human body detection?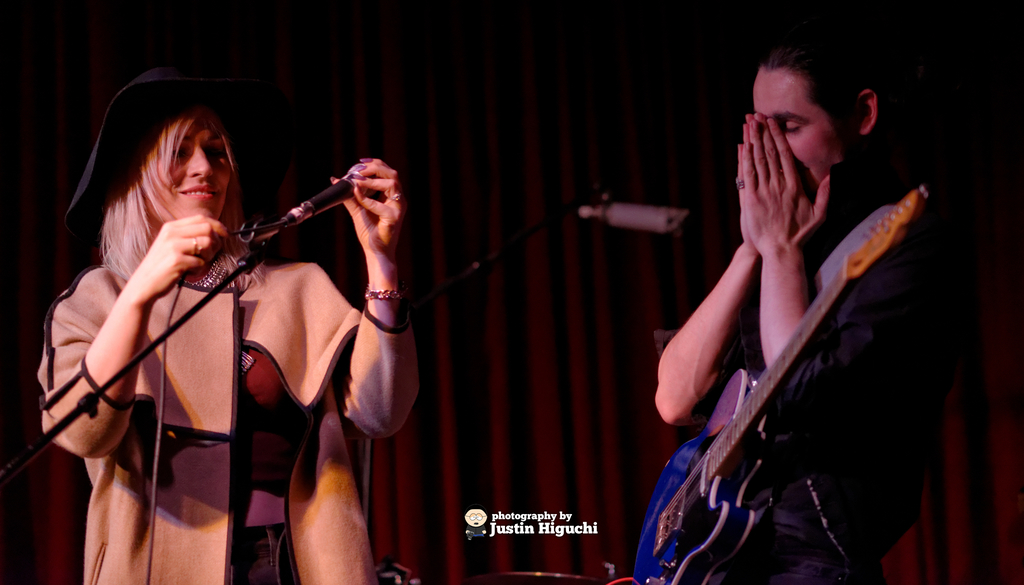
box=[616, 60, 942, 579]
